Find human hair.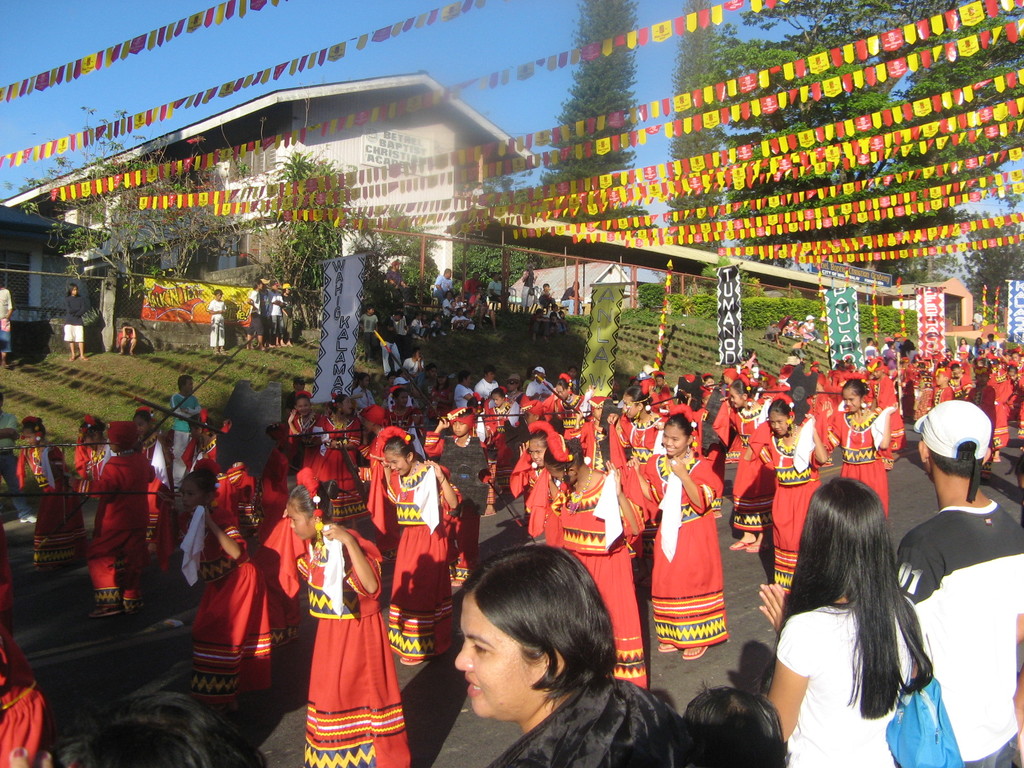
{"x1": 394, "y1": 310, "x2": 404, "y2": 317}.
